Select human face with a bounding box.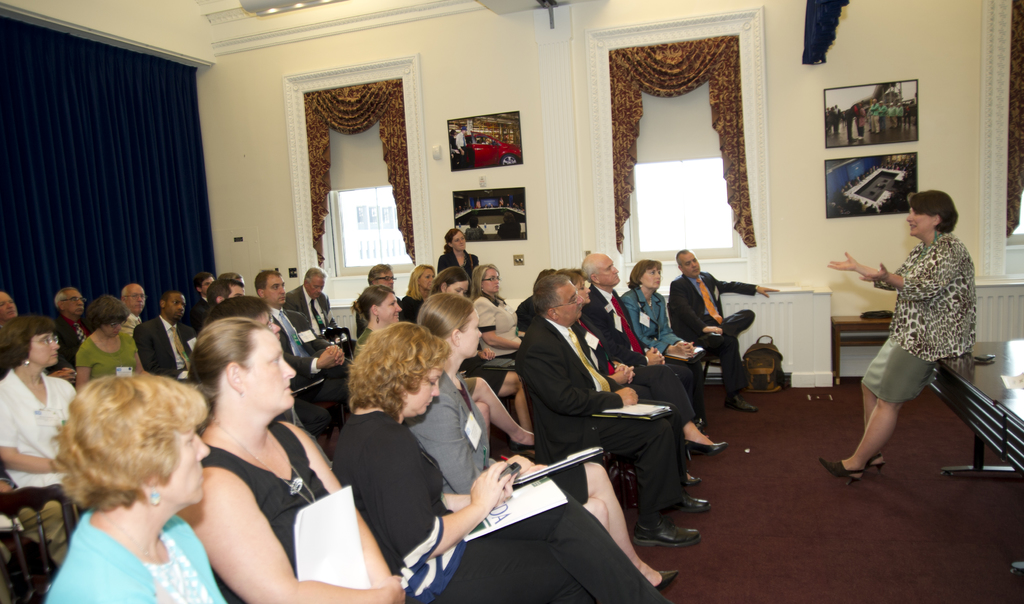
165 297 189 316.
